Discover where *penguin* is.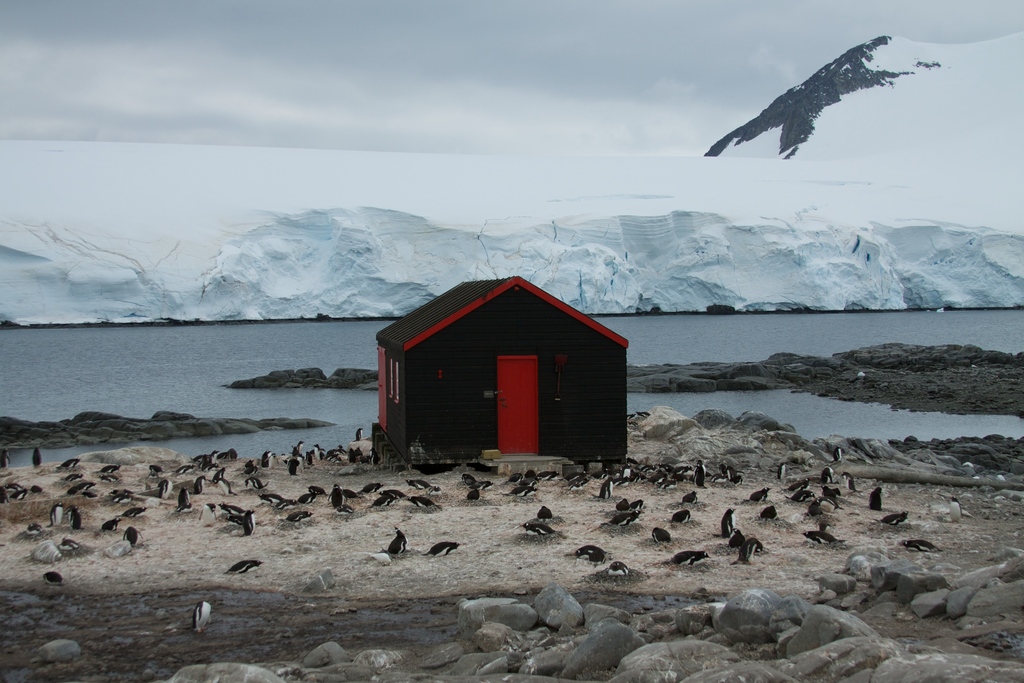
Discovered at (47, 503, 63, 533).
